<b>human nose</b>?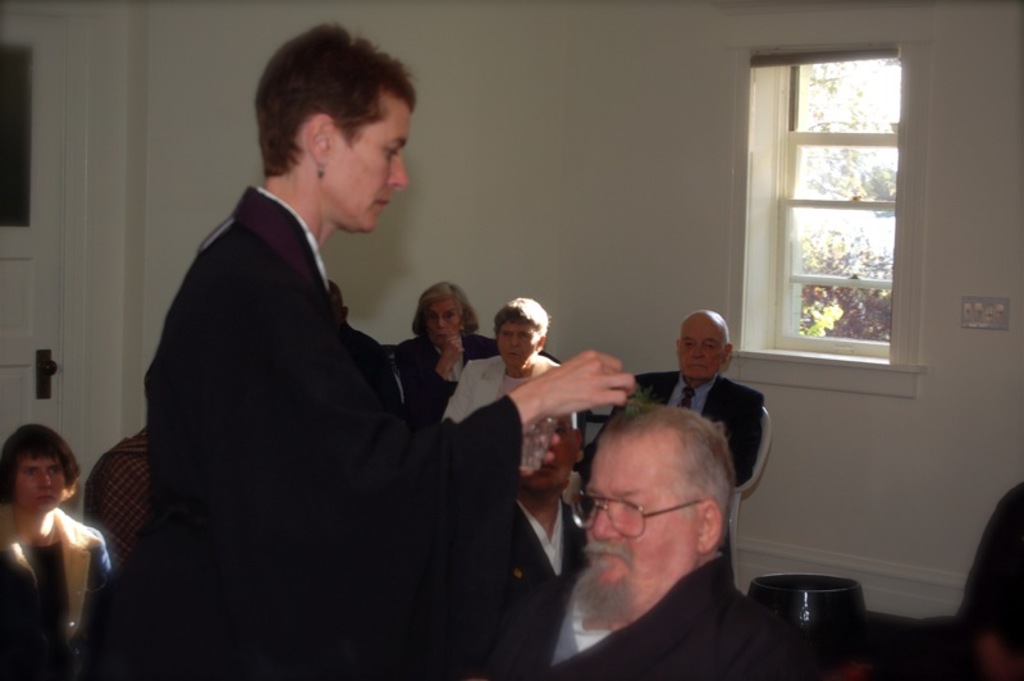
{"x1": 40, "y1": 467, "x2": 50, "y2": 485}
